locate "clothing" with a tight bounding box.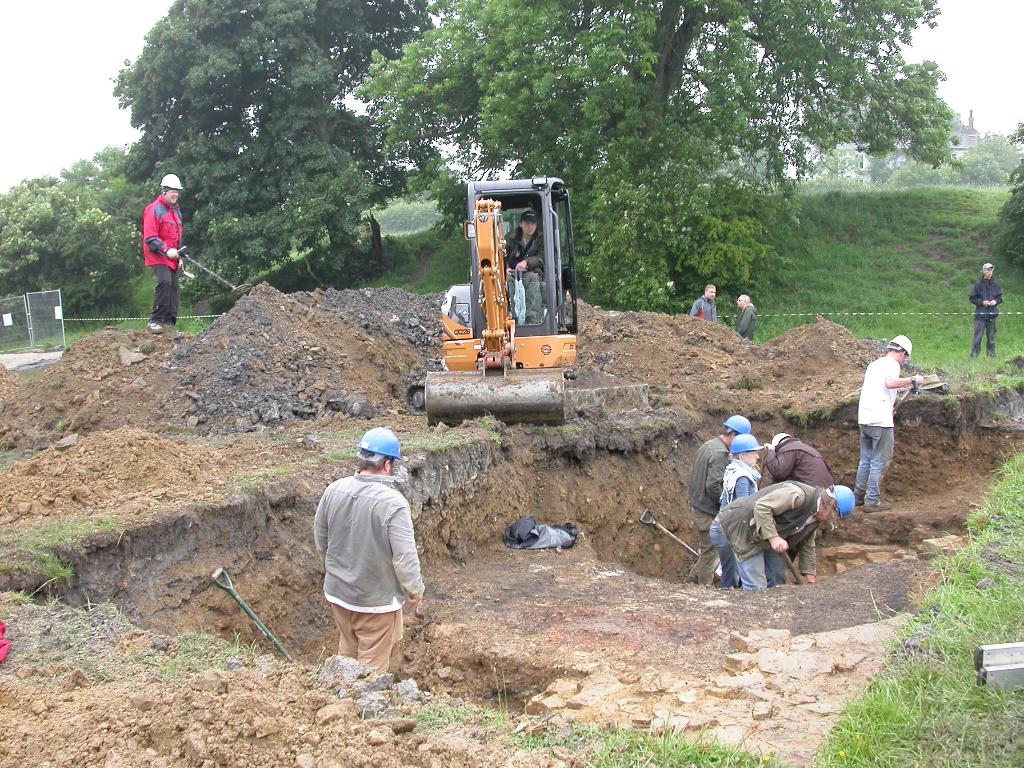
143 193 184 323.
